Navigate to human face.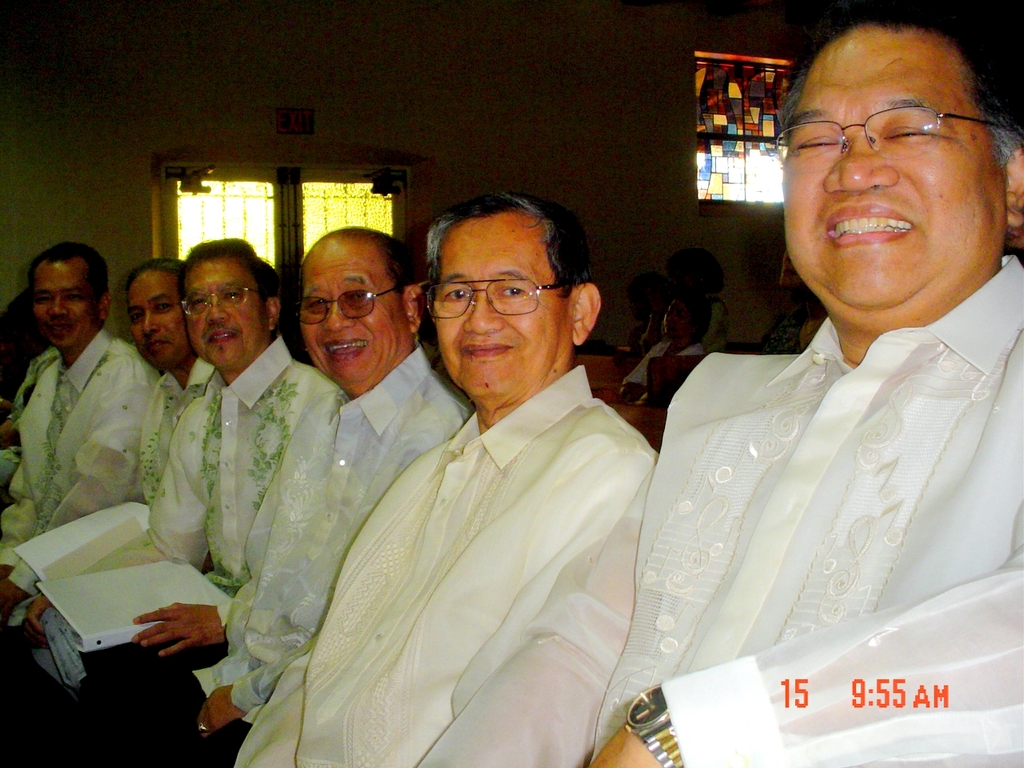
Navigation target: box=[665, 299, 693, 335].
